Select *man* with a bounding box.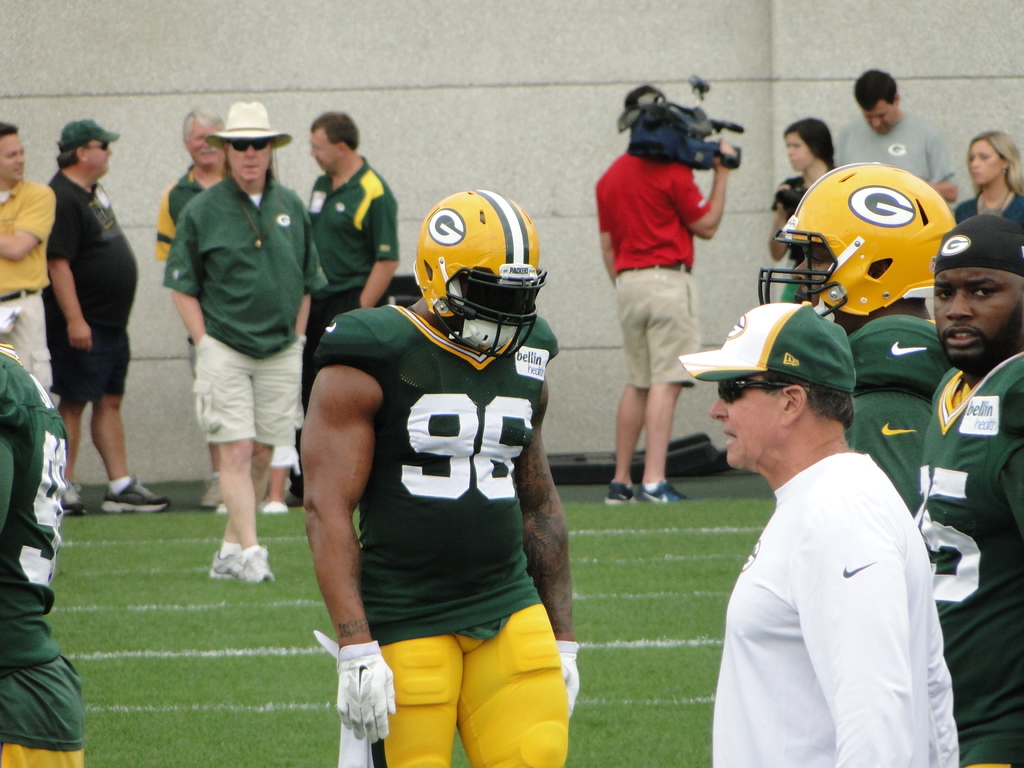
bbox=(0, 339, 86, 767).
